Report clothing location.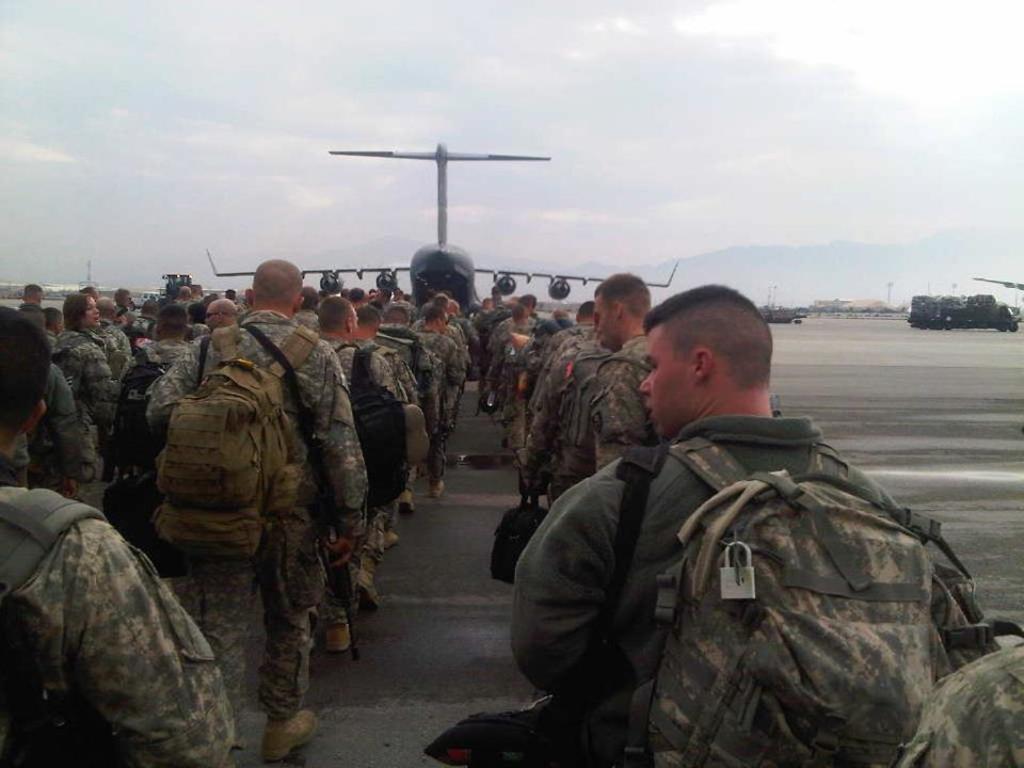
Report: bbox=(510, 335, 982, 759).
